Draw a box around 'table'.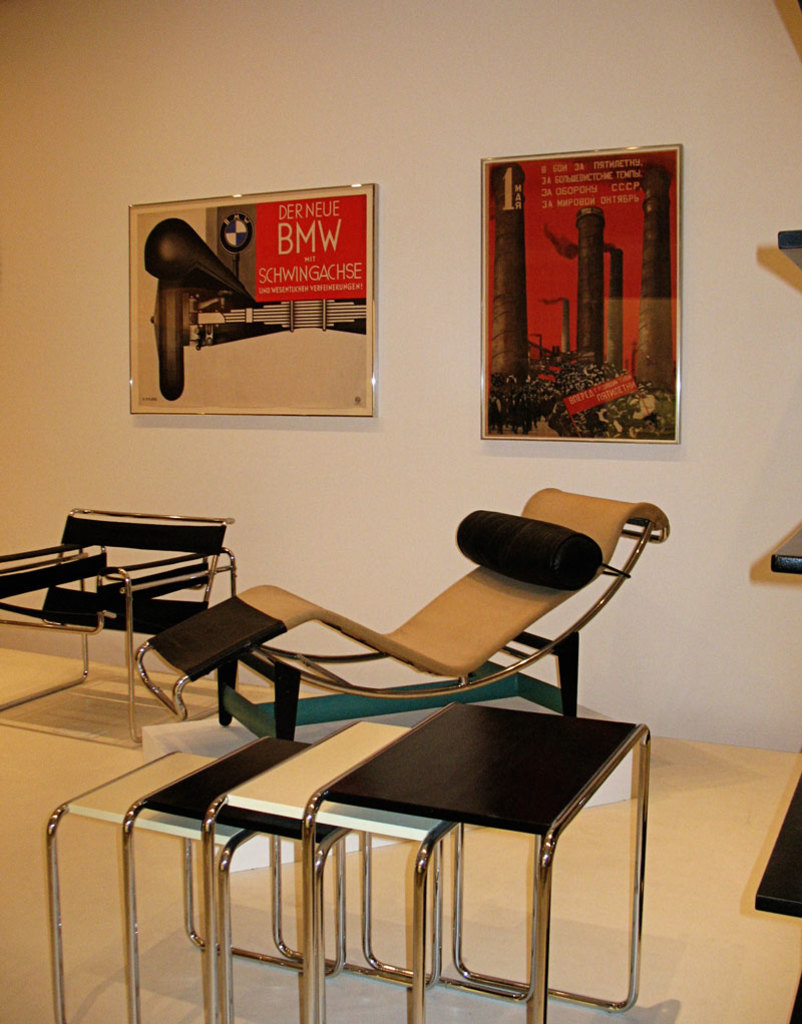
297,701,647,1023.
